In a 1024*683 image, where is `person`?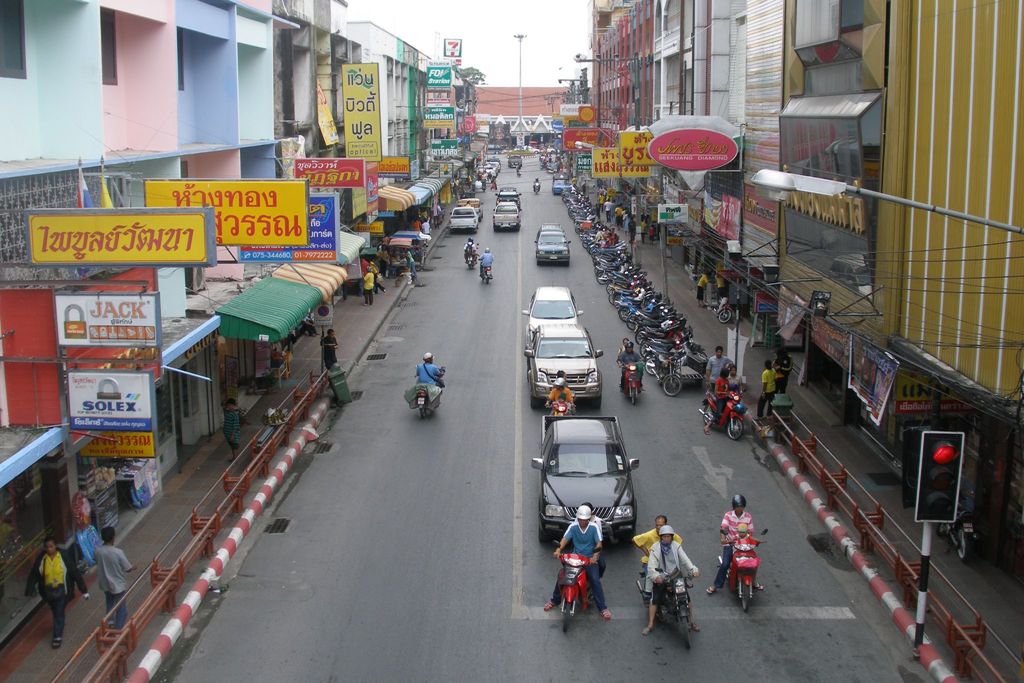
{"x1": 417, "y1": 350, "x2": 441, "y2": 399}.
